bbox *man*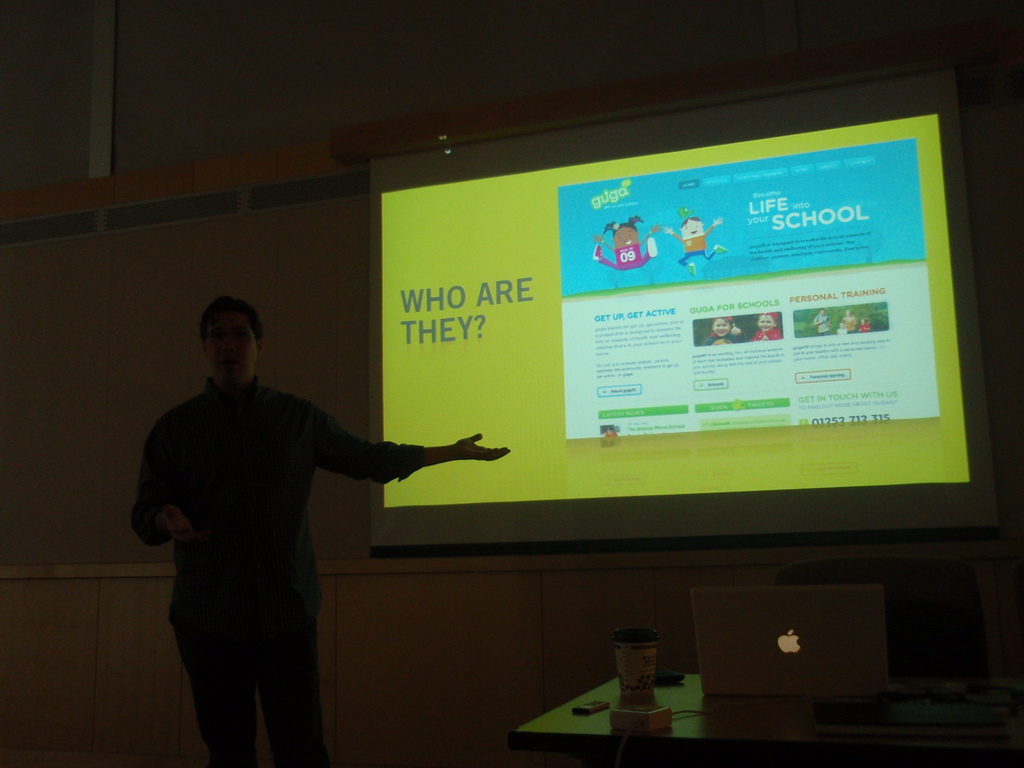
<region>125, 294, 520, 767</region>
